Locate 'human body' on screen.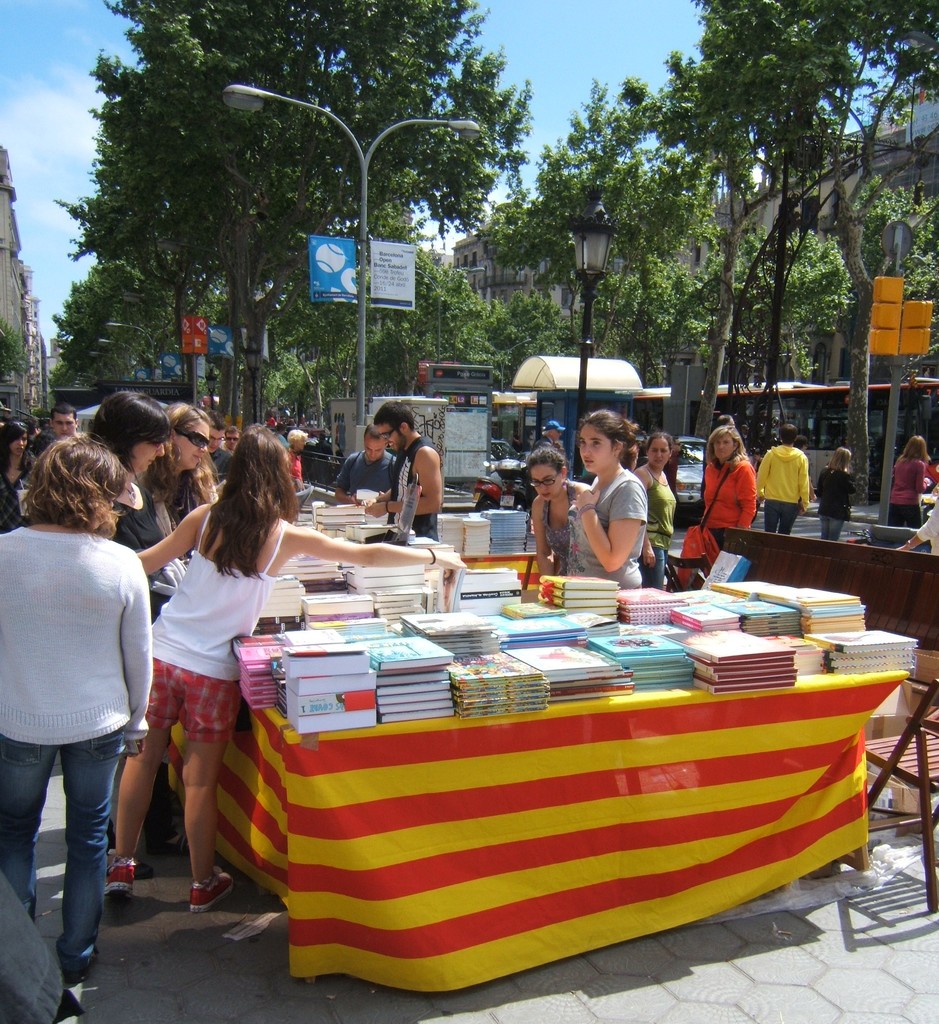
On screen at box=[746, 417, 819, 534].
